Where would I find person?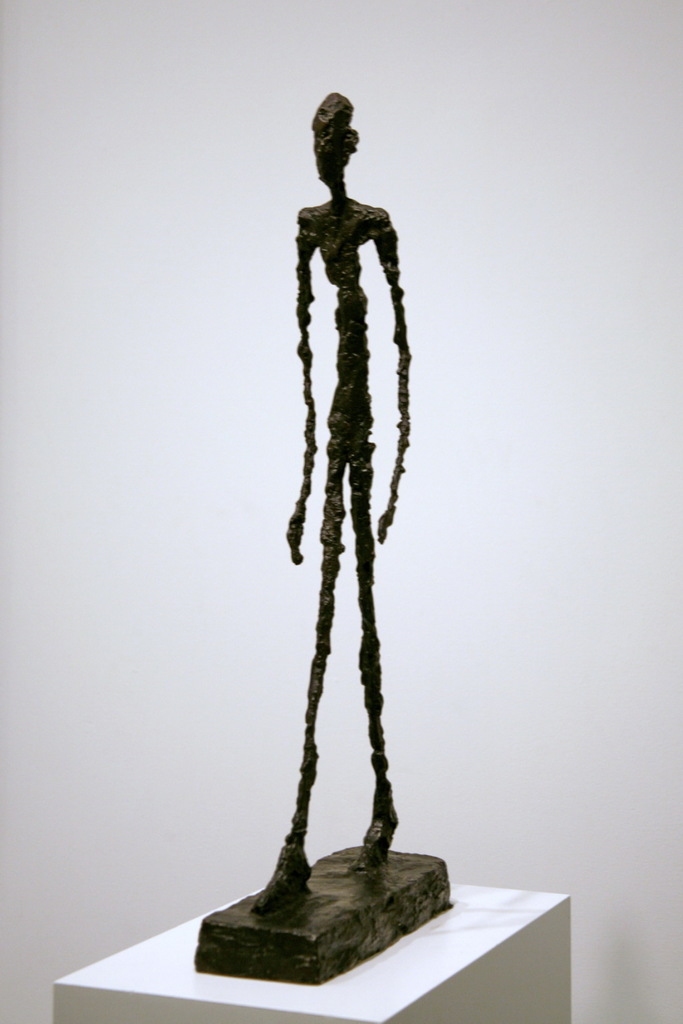
At 250:95:410:939.
